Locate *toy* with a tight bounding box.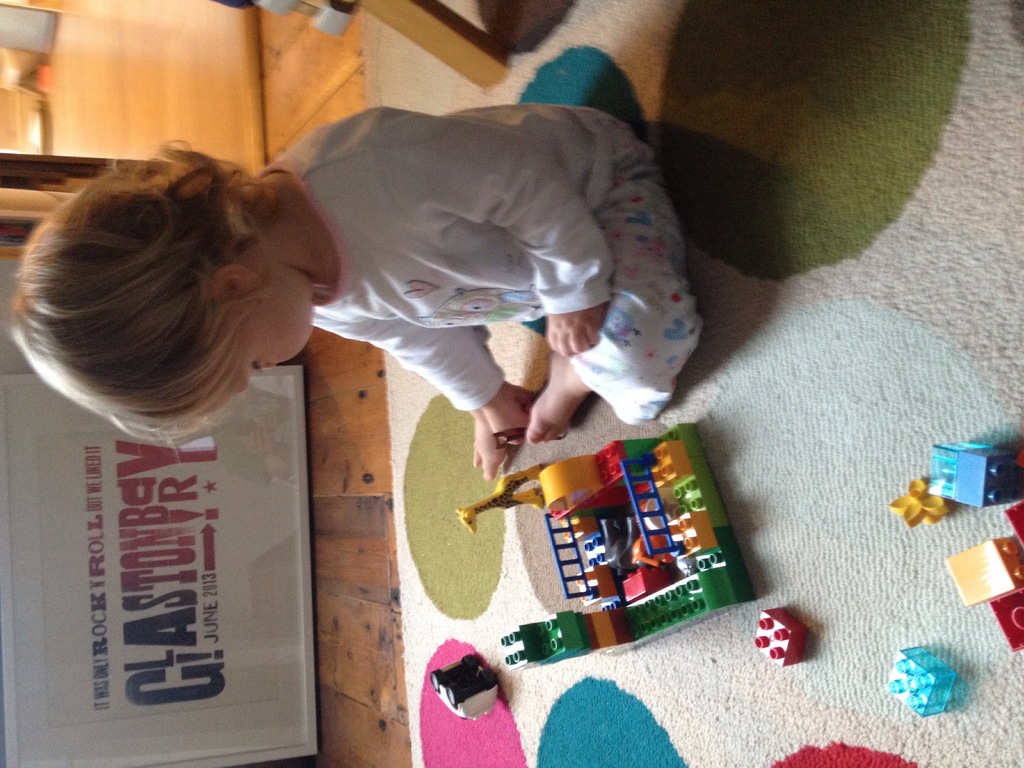
<box>887,475,947,525</box>.
